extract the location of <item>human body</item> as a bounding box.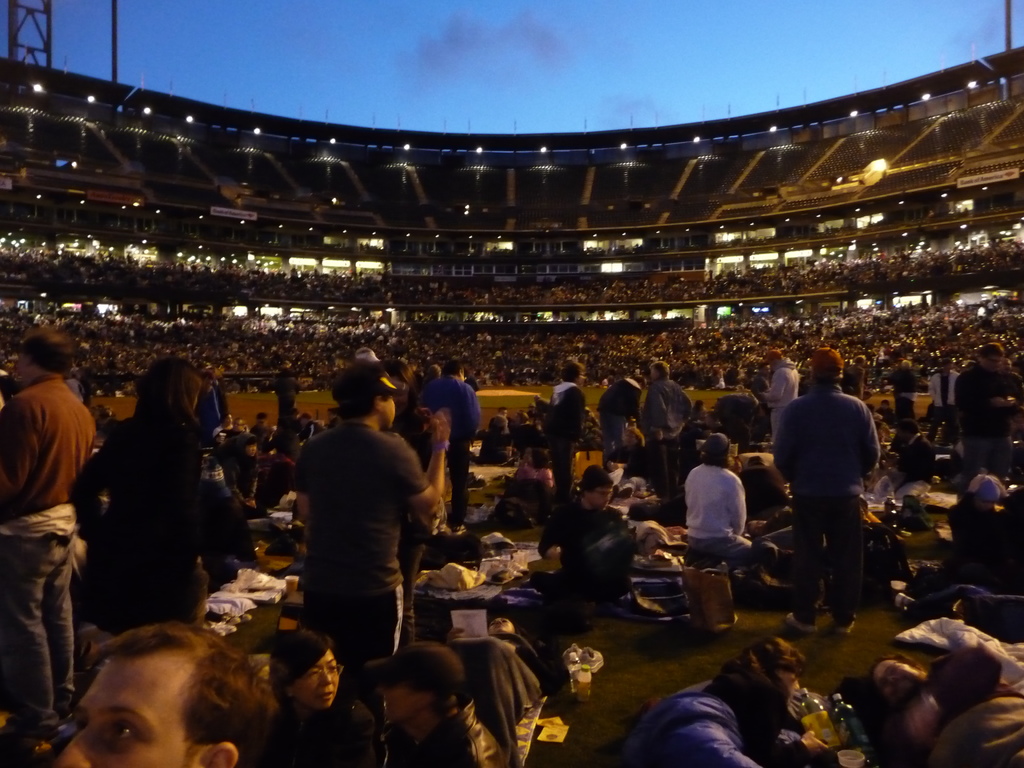
box(222, 266, 230, 276).
